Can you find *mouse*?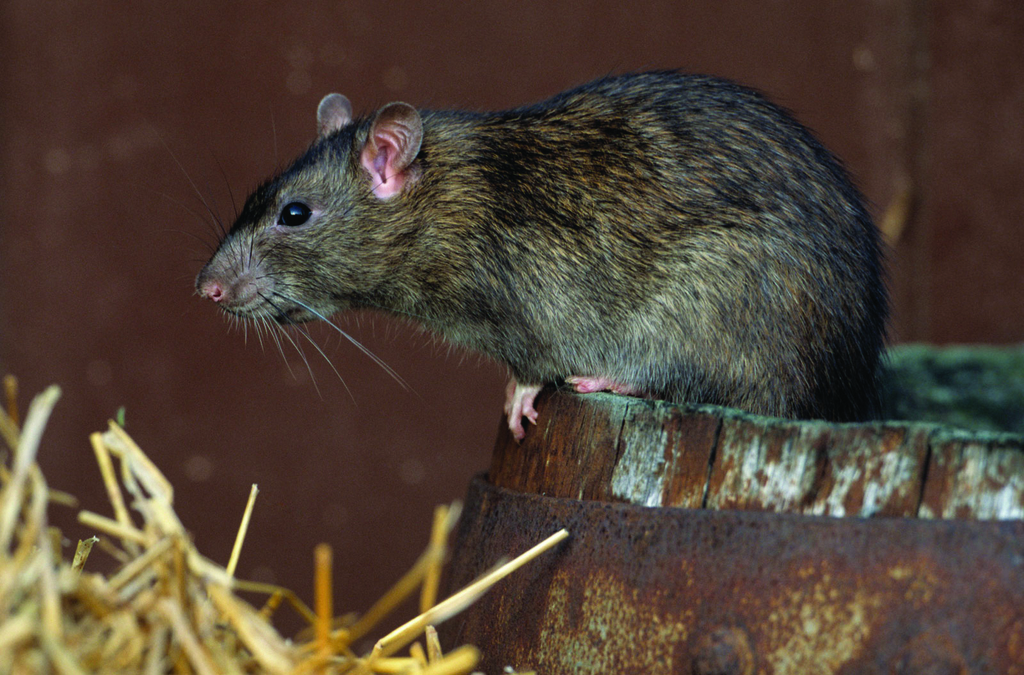
Yes, bounding box: bbox=[194, 76, 881, 434].
